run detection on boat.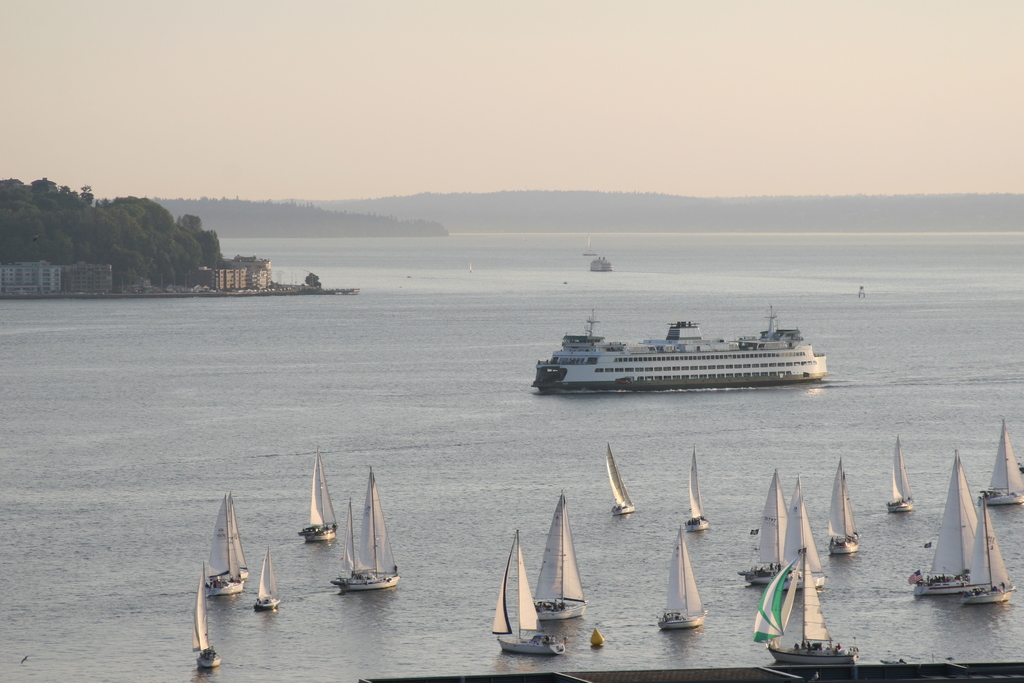
Result: BBox(202, 488, 249, 597).
